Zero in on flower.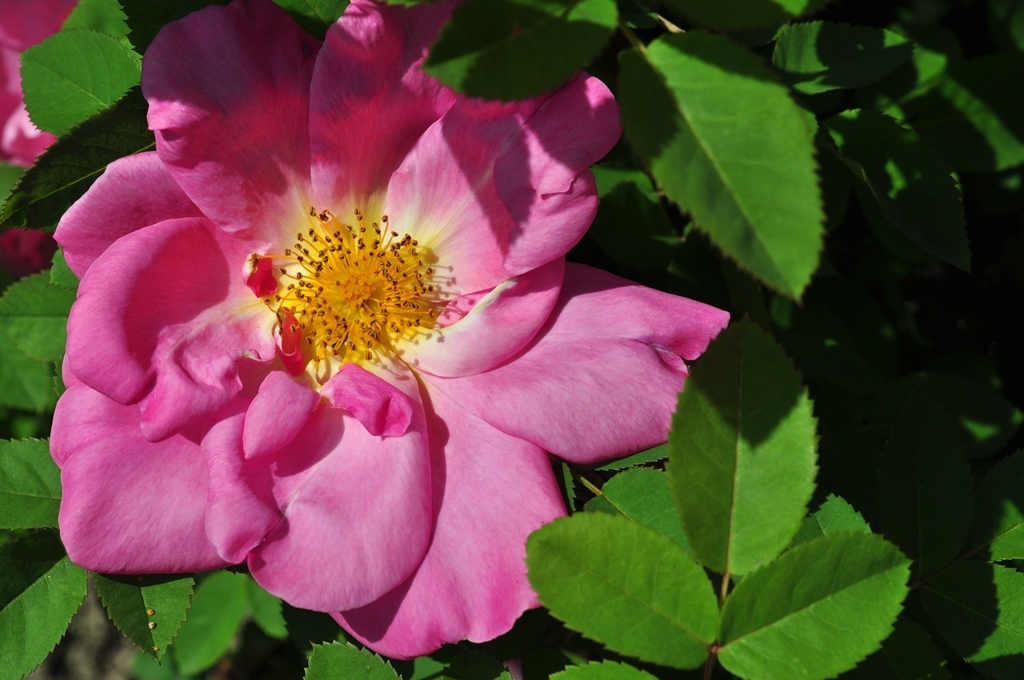
Zeroed in: select_region(46, 0, 733, 663).
